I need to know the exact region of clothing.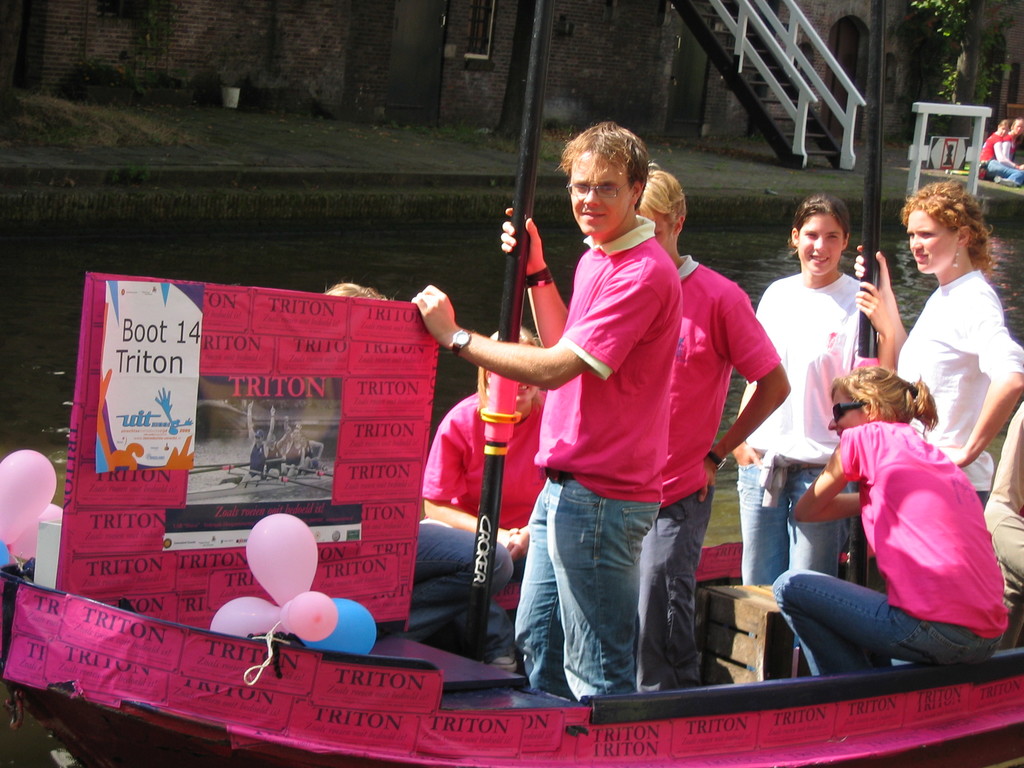
Region: region(401, 523, 518, 670).
